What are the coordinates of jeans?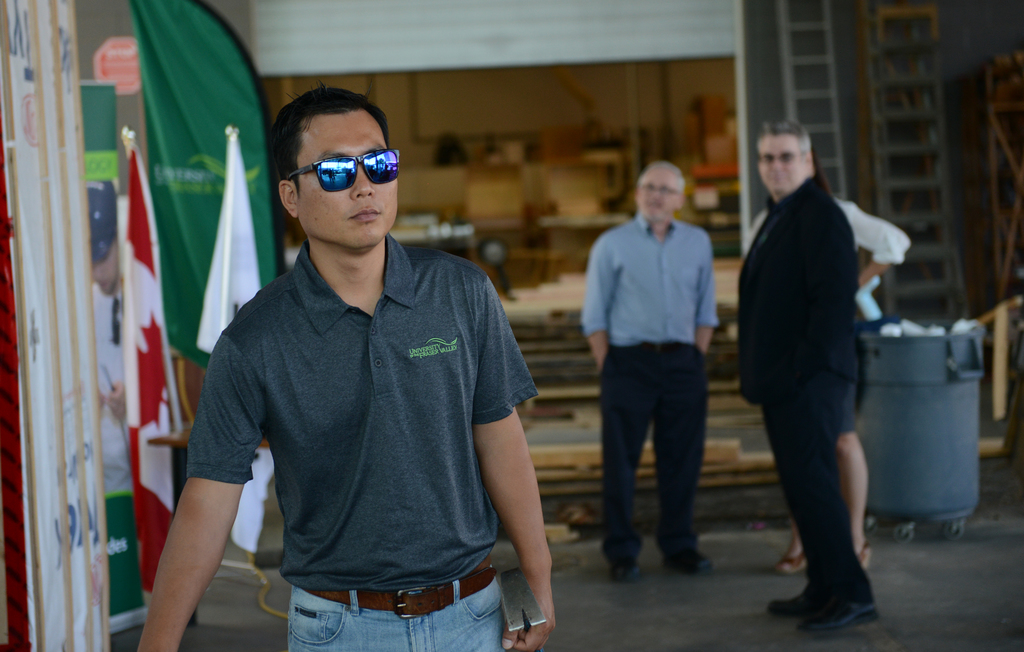
[595, 346, 721, 582].
